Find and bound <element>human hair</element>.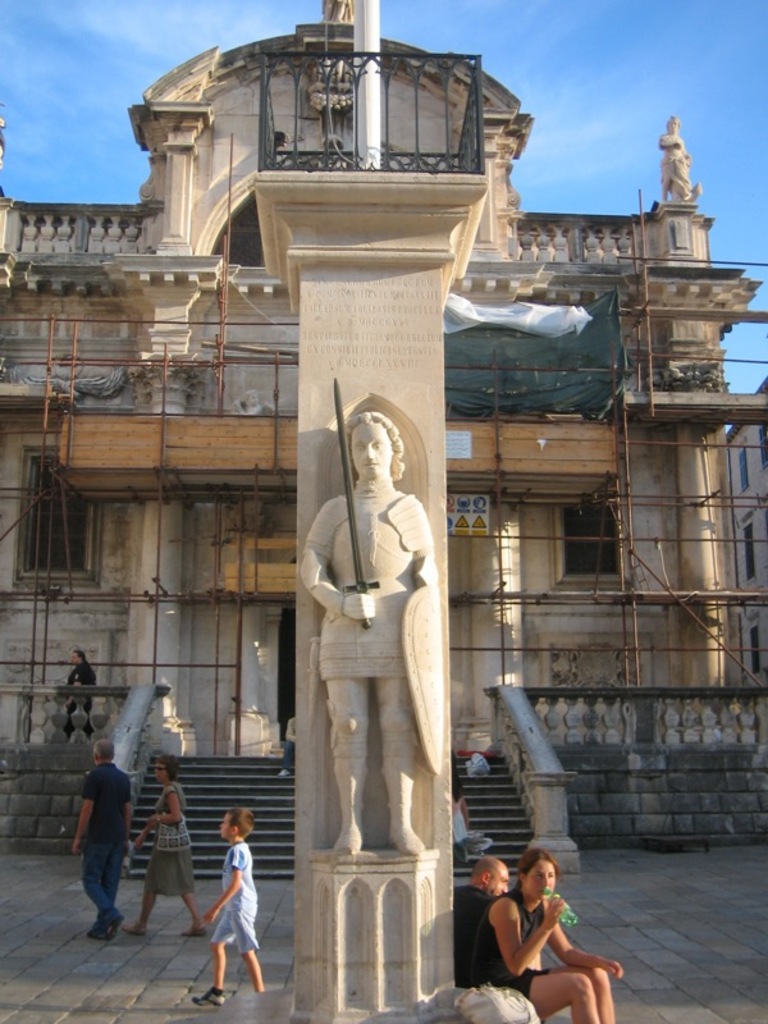
Bound: 517, 846, 561, 886.
